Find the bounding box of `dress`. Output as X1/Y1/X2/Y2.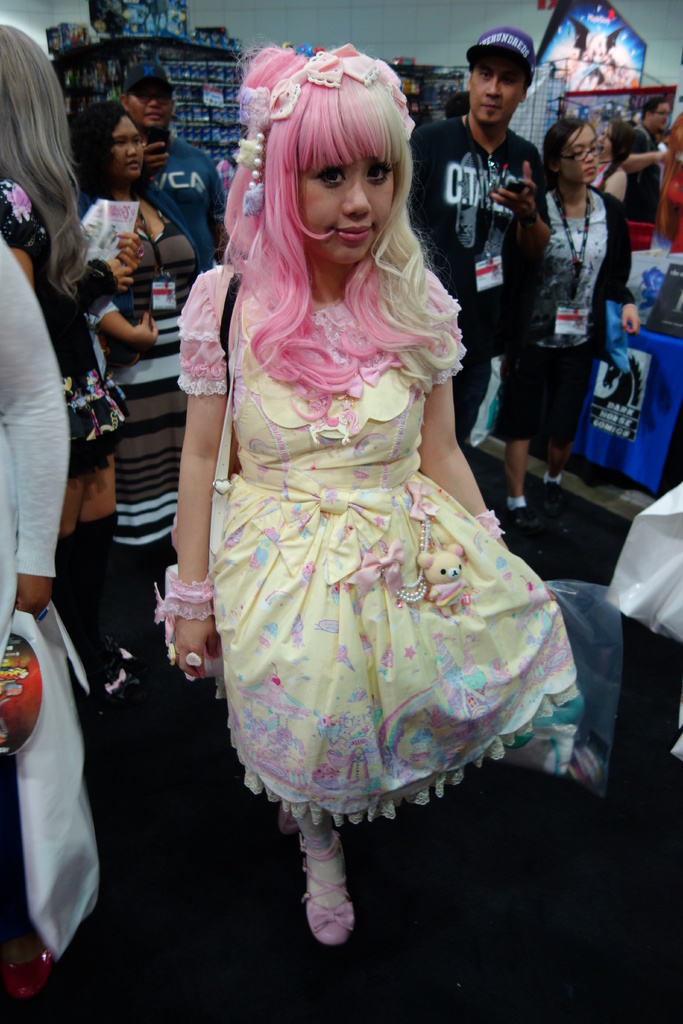
170/264/583/834.
